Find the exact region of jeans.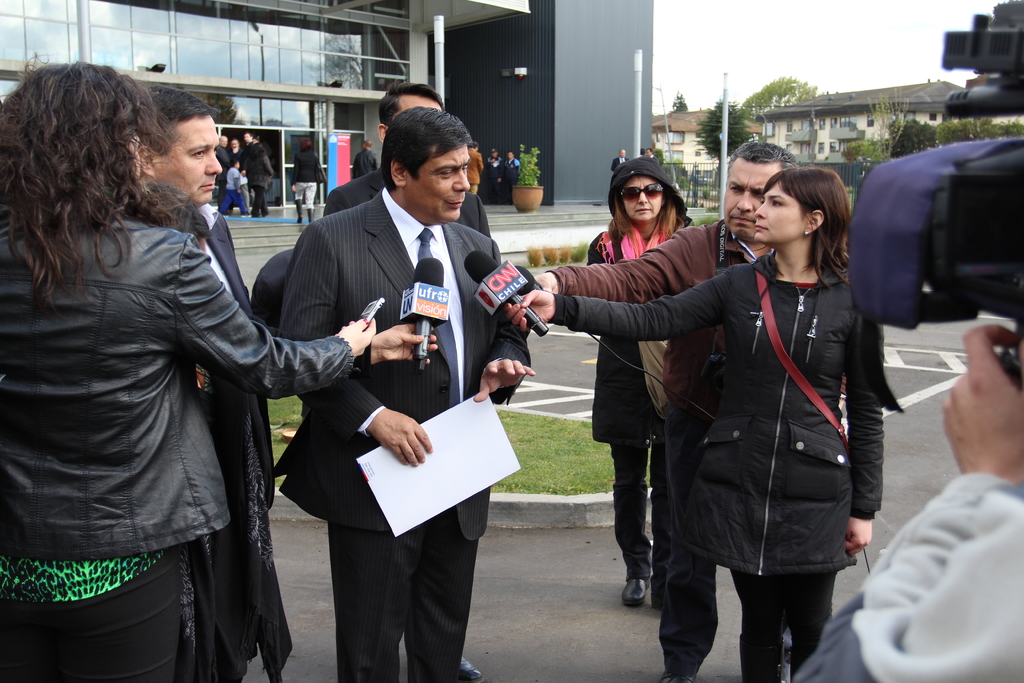
Exact region: box=[732, 574, 840, 682].
